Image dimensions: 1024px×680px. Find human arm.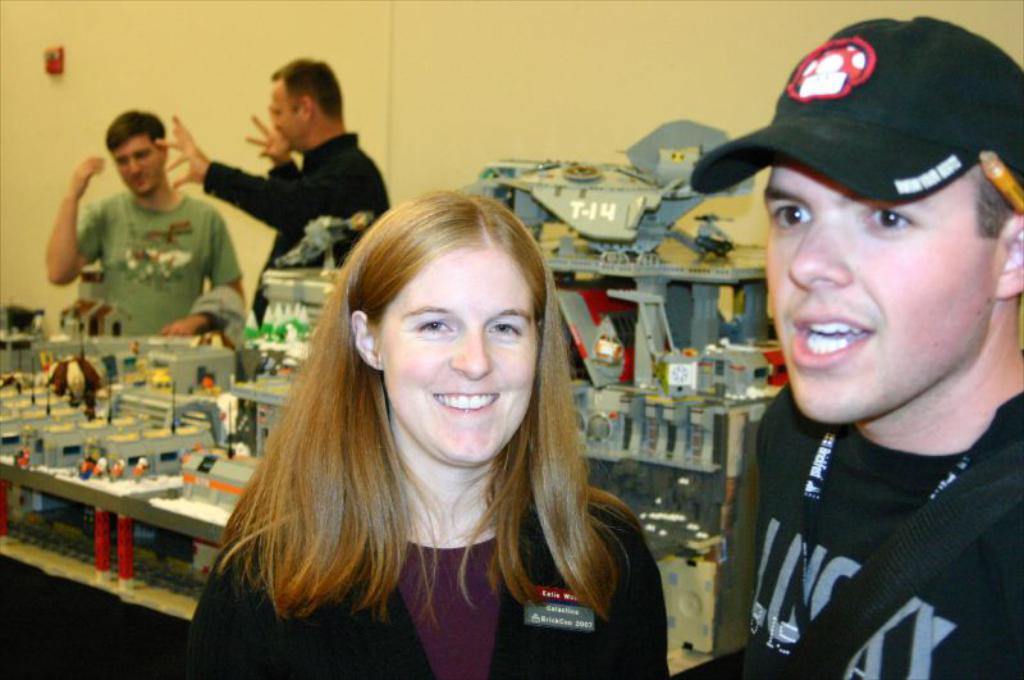
33:150:105:252.
